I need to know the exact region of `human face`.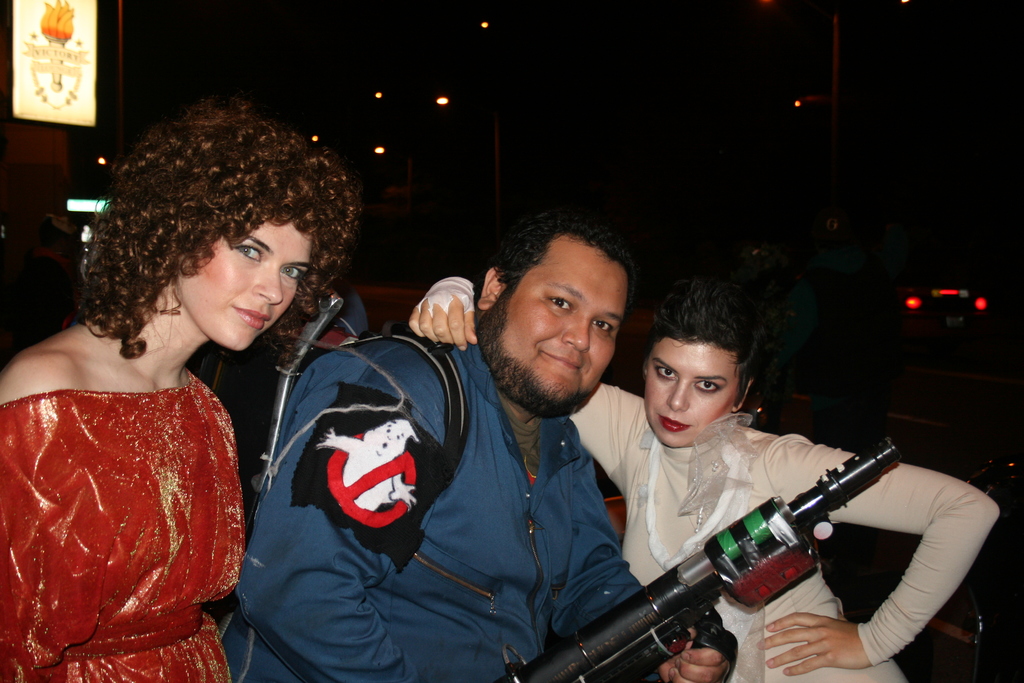
Region: 485,242,624,416.
